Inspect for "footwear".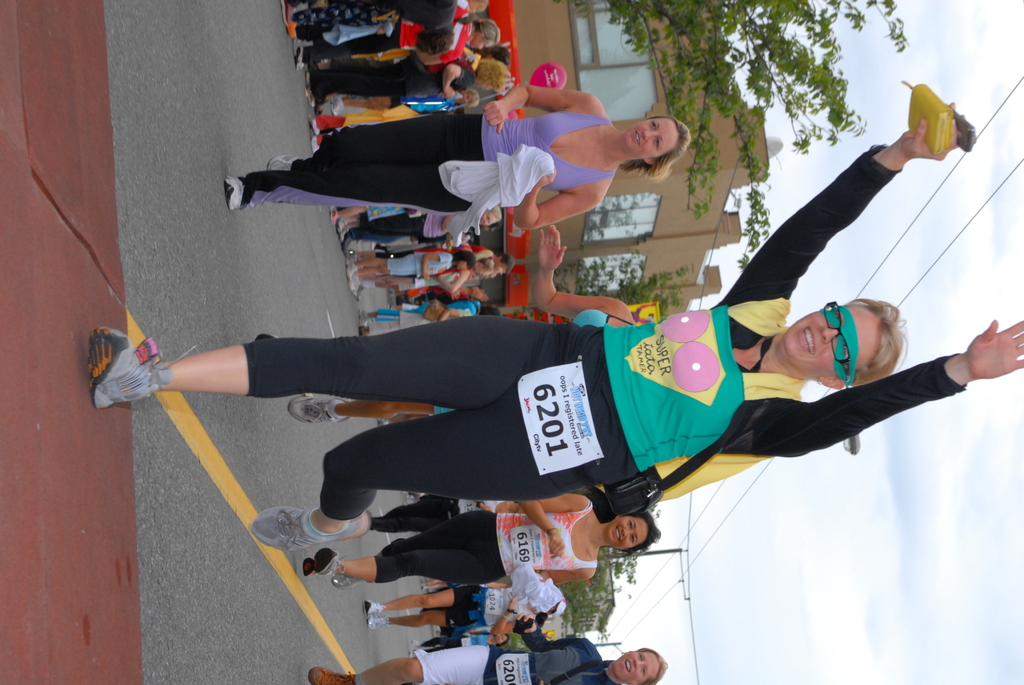
Inspection: l=248, t=500, r=376, b=557.
